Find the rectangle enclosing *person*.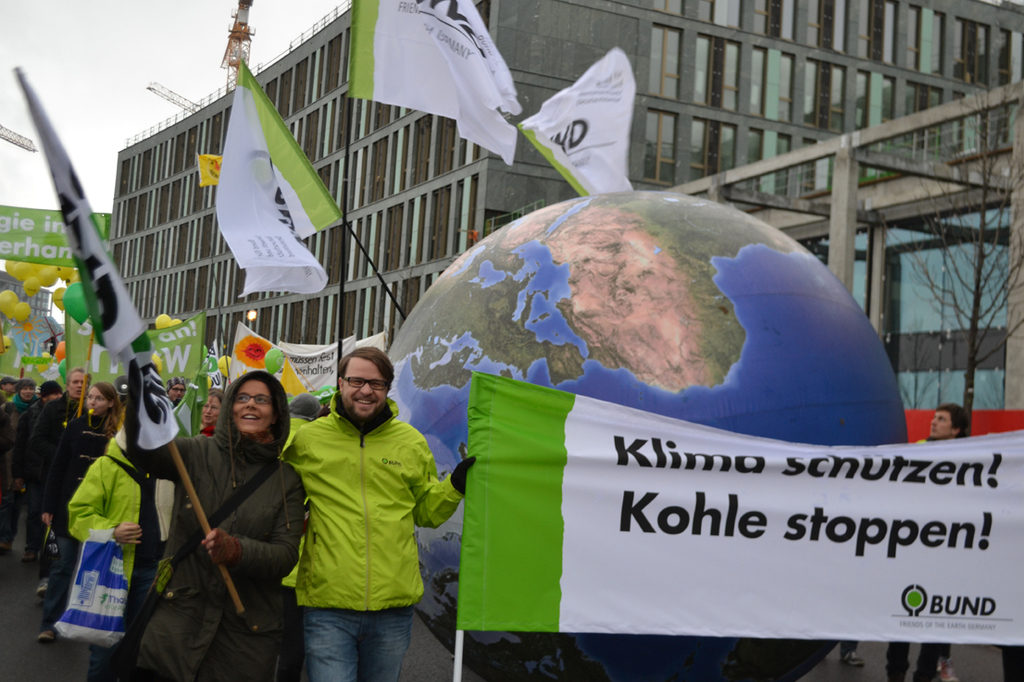
[284,388,324,420].
